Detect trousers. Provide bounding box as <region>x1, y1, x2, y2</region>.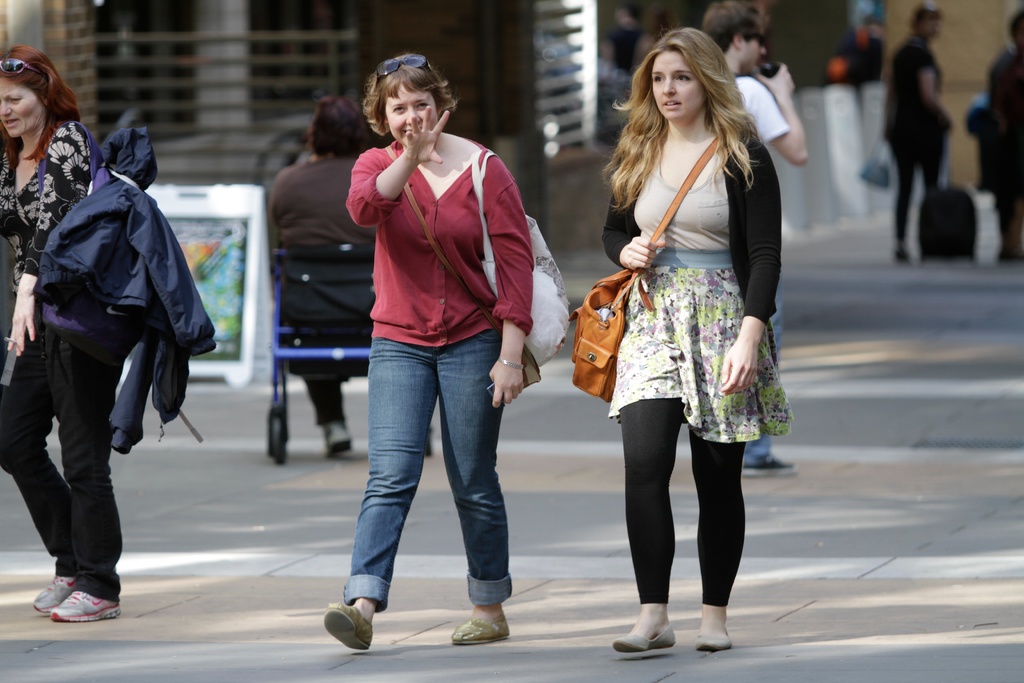
<region>301, 373, 348, 429</region>.
